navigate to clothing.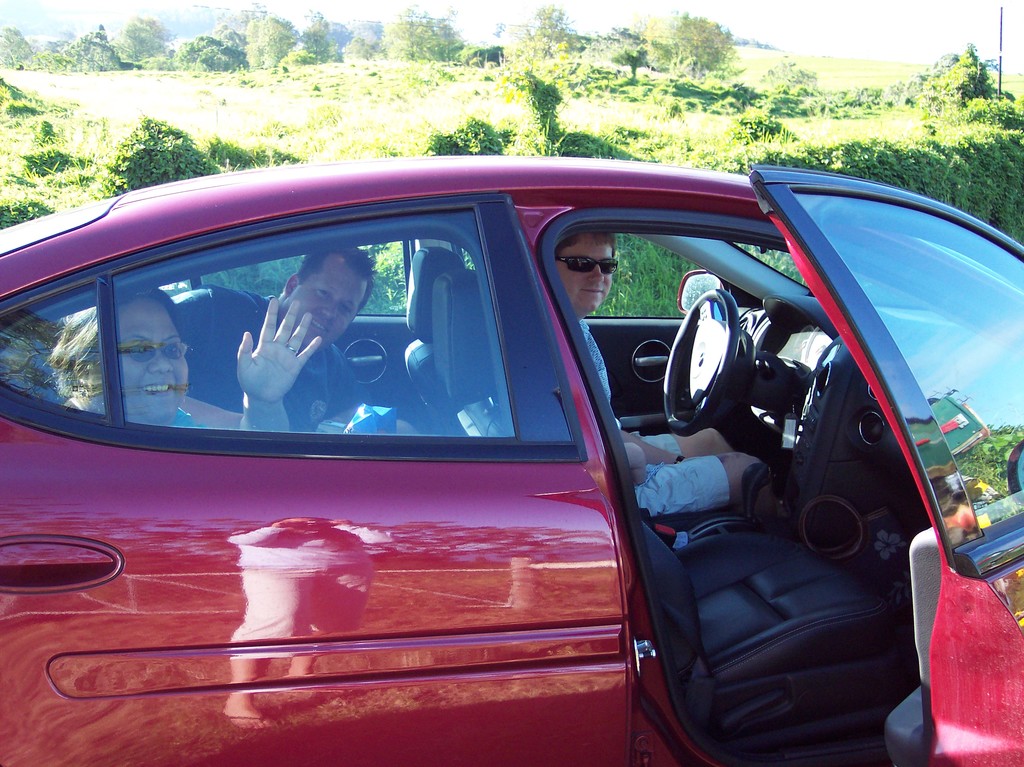
Navigation target: x1=288, y1=339, x2=369, y2=438.
